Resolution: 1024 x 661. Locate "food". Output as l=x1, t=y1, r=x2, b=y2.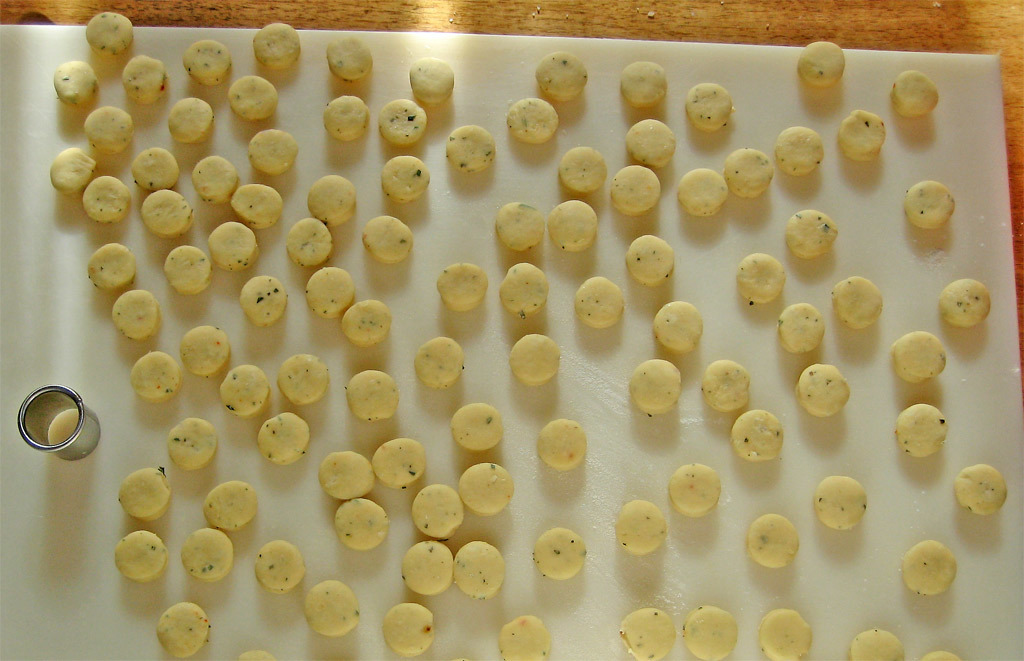
l=449, t=400, r=506, b=455.
